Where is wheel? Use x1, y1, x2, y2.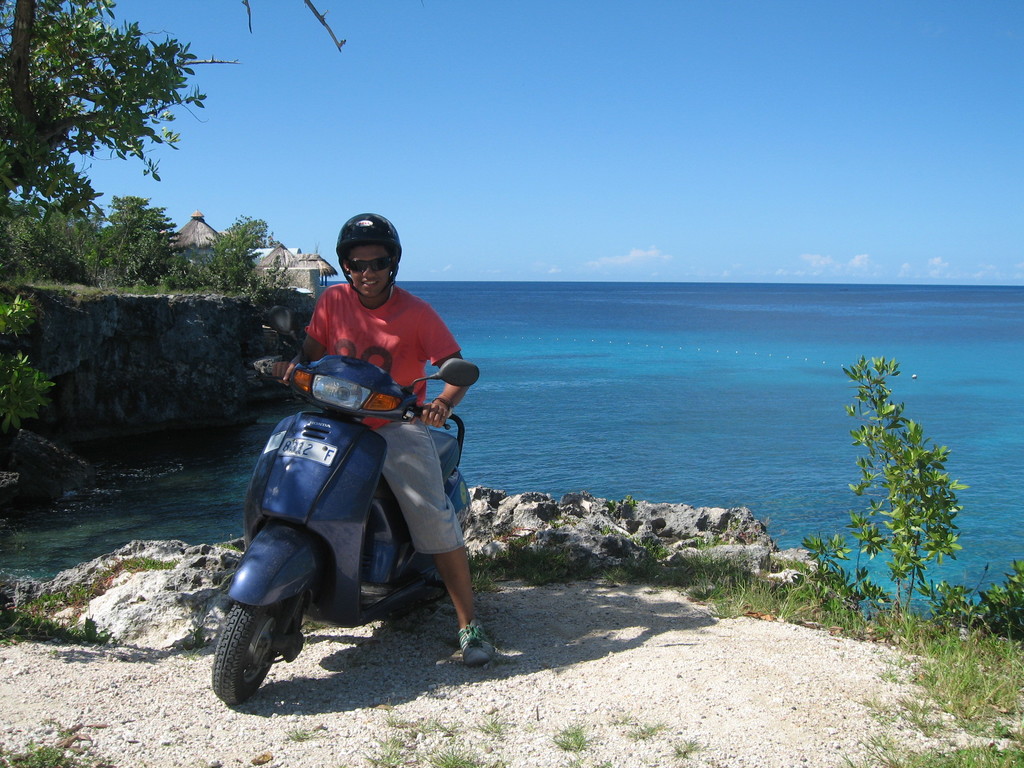
210, 598, 282, 703.
